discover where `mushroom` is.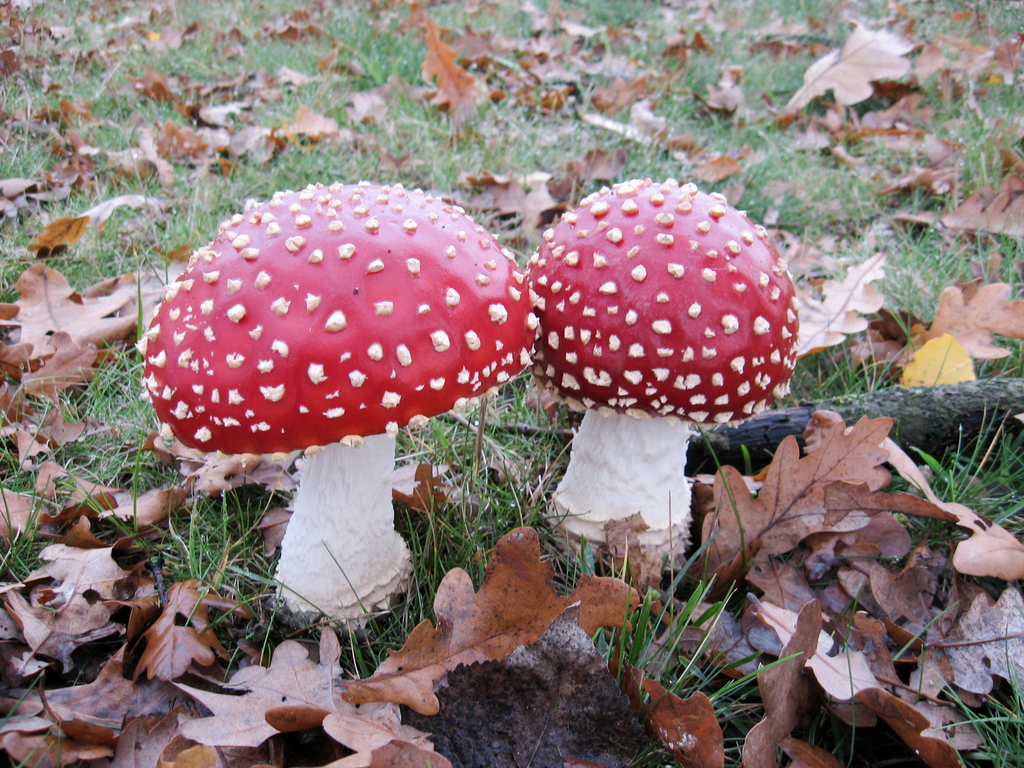
Discovered at select_region(531, 175, 800, 570).
